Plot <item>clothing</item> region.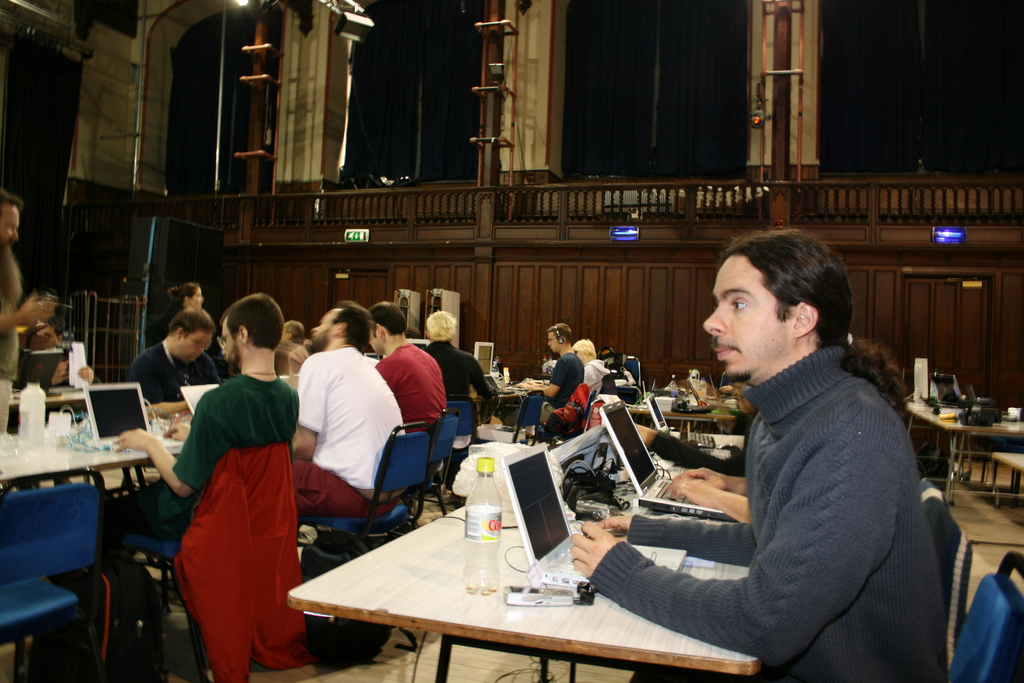
Plotted at bbox=(293, 342, 404, 522).
